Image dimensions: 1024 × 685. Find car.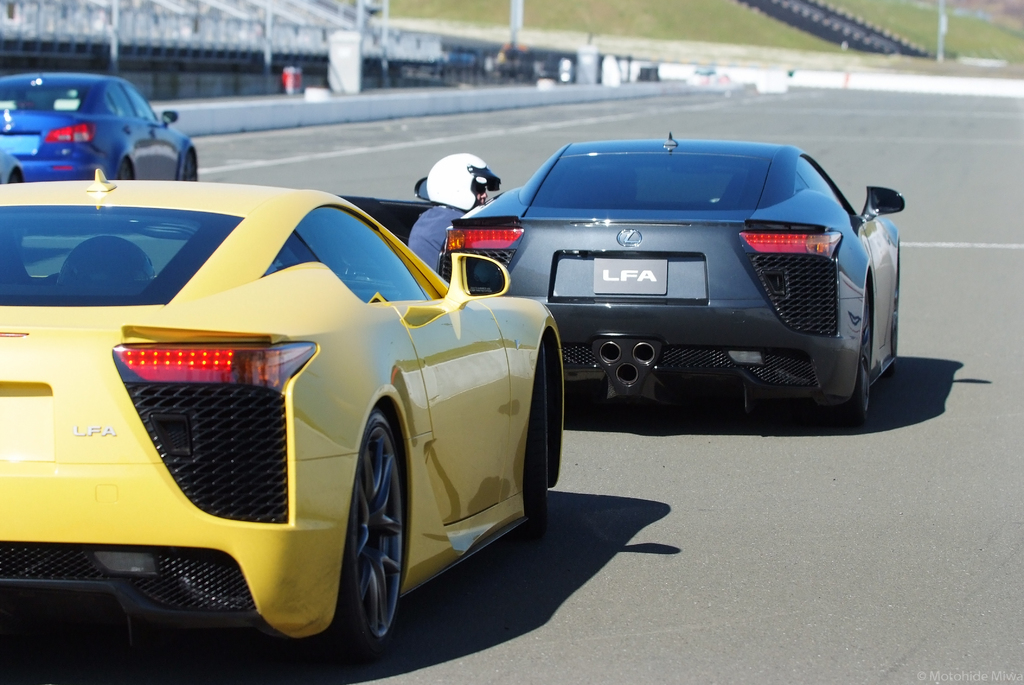
bbox=(0, 169, 561, 662).
